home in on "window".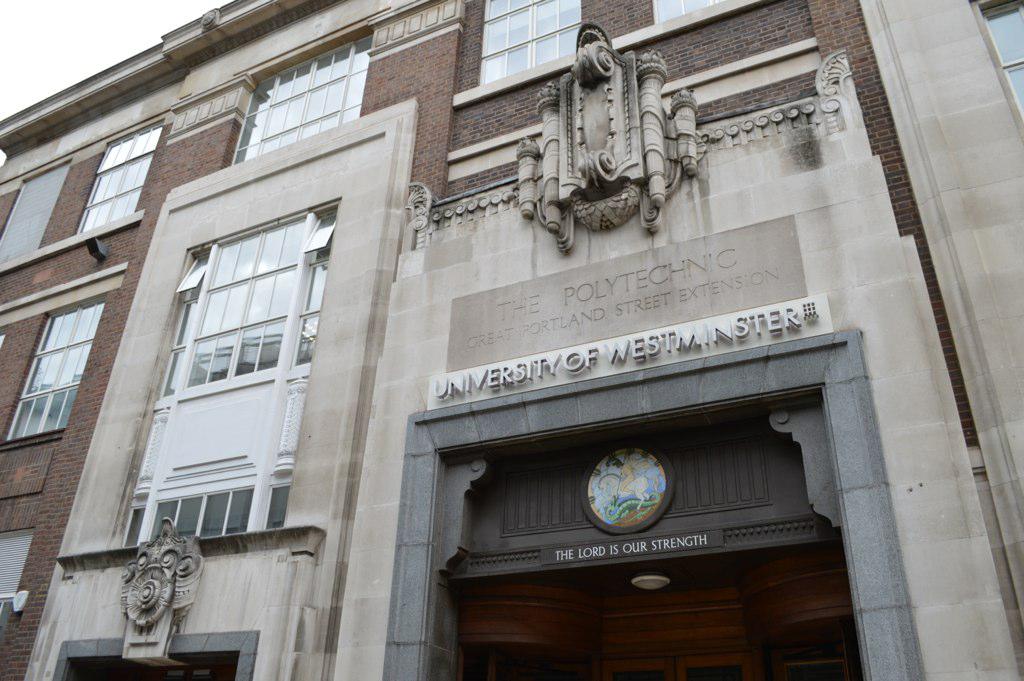
Homed in at 146:165:330:541.
